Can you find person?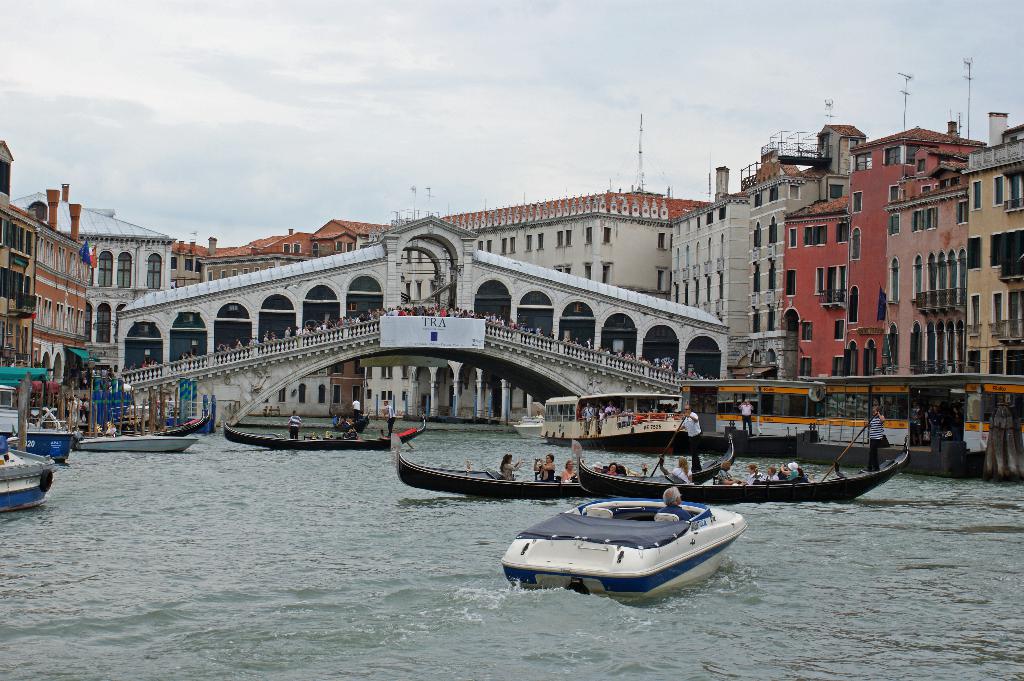
Yes, bounding box: (502, 454, 527, 481).
